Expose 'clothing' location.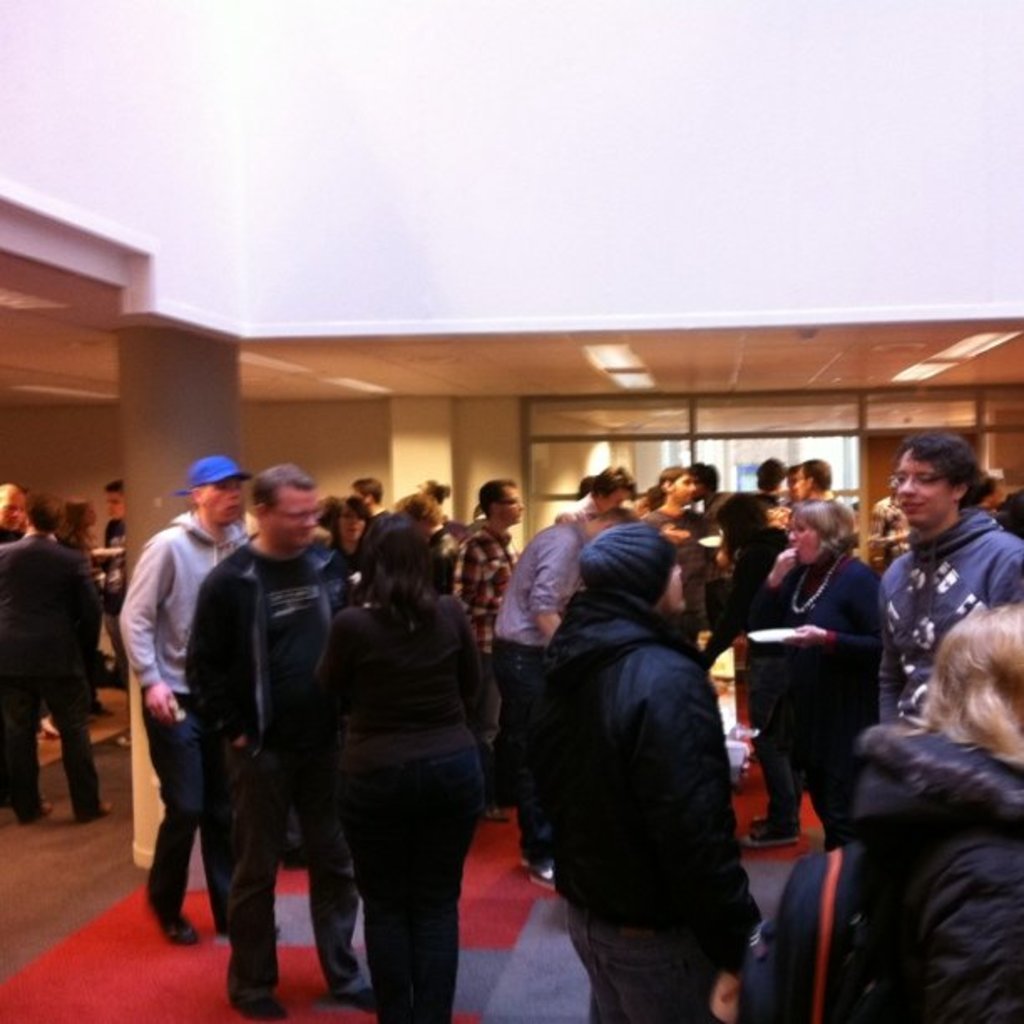
Exposed at <box>457,520,519,656</box>.
